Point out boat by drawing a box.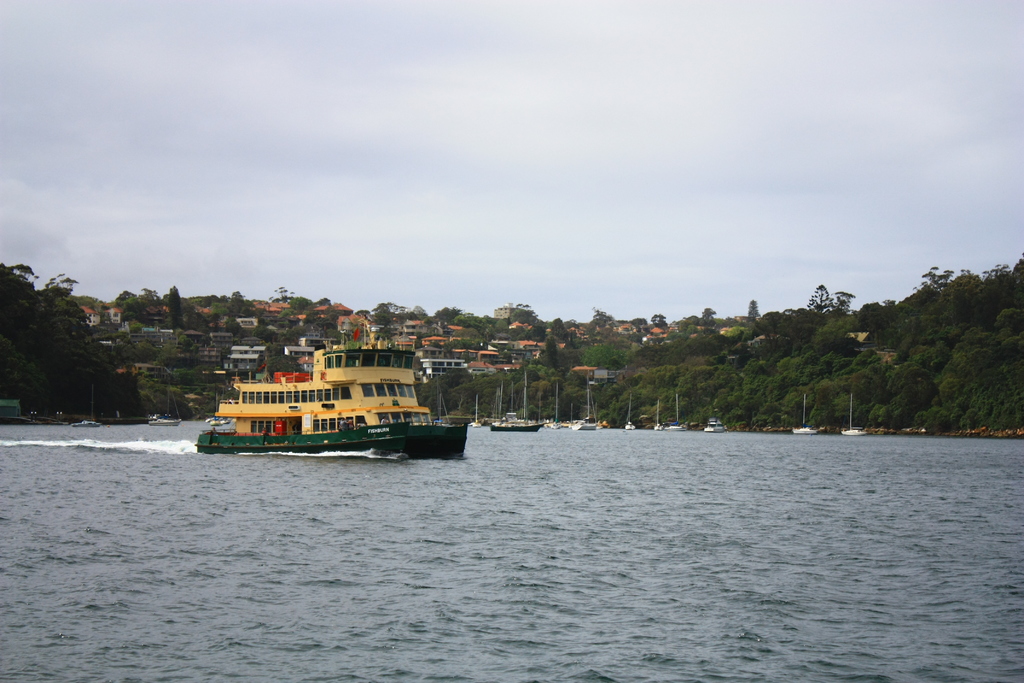
{"x1": 706, "y1": 422, "x2": 726, "y2": 432}.
